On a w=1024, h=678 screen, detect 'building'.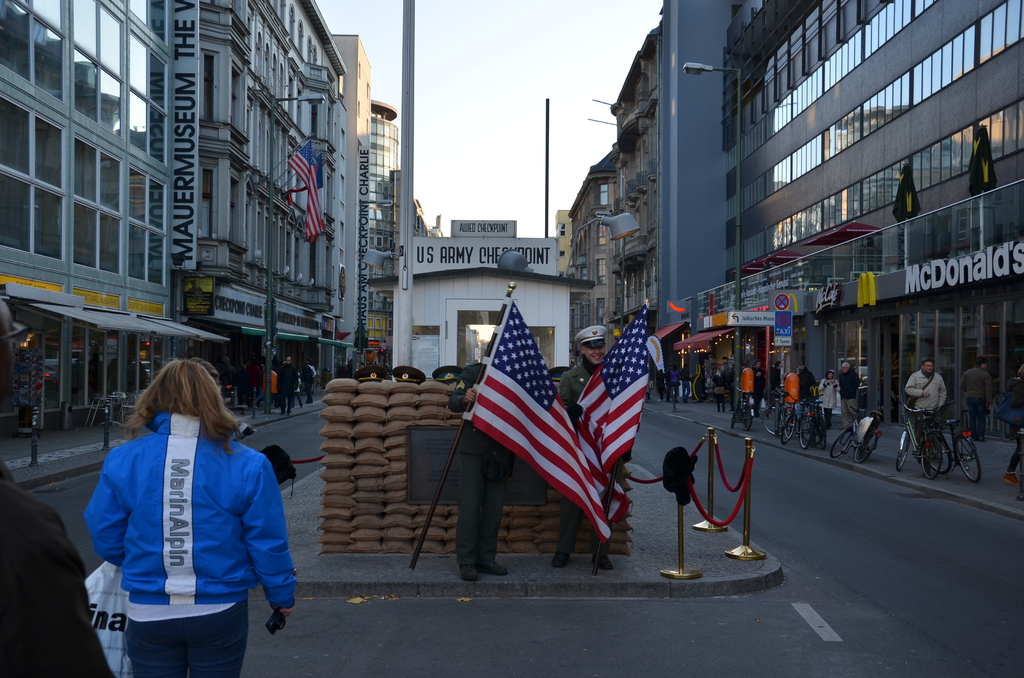
(564, 147, 617, 359).
